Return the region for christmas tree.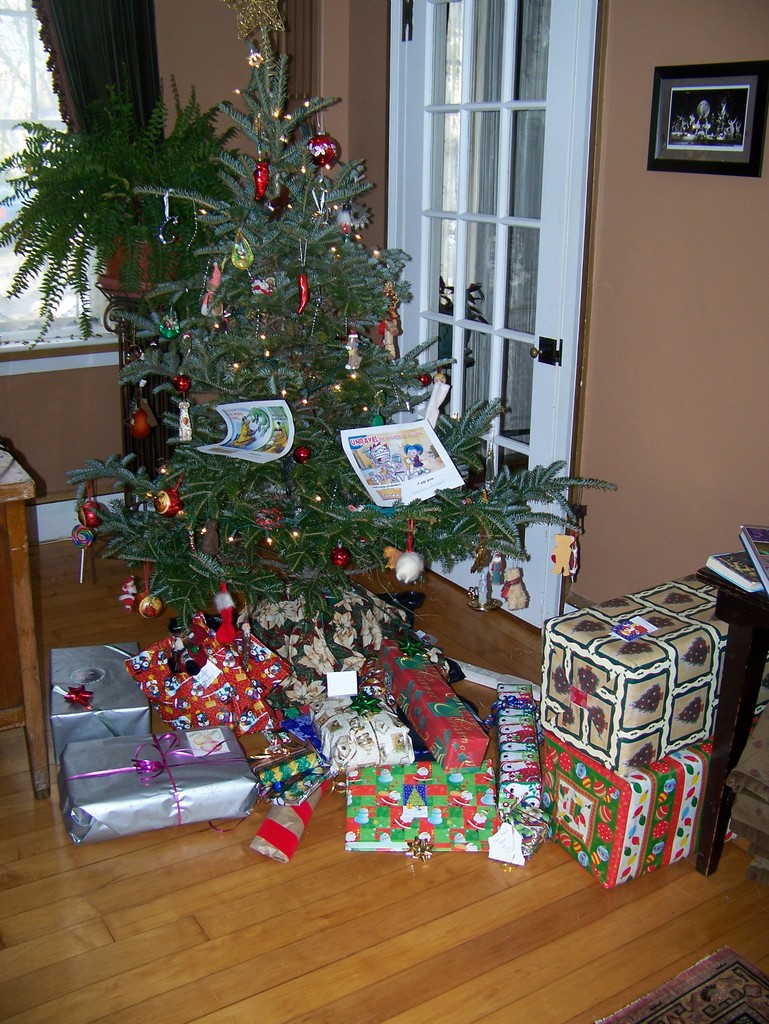
(56,0,617,690).
